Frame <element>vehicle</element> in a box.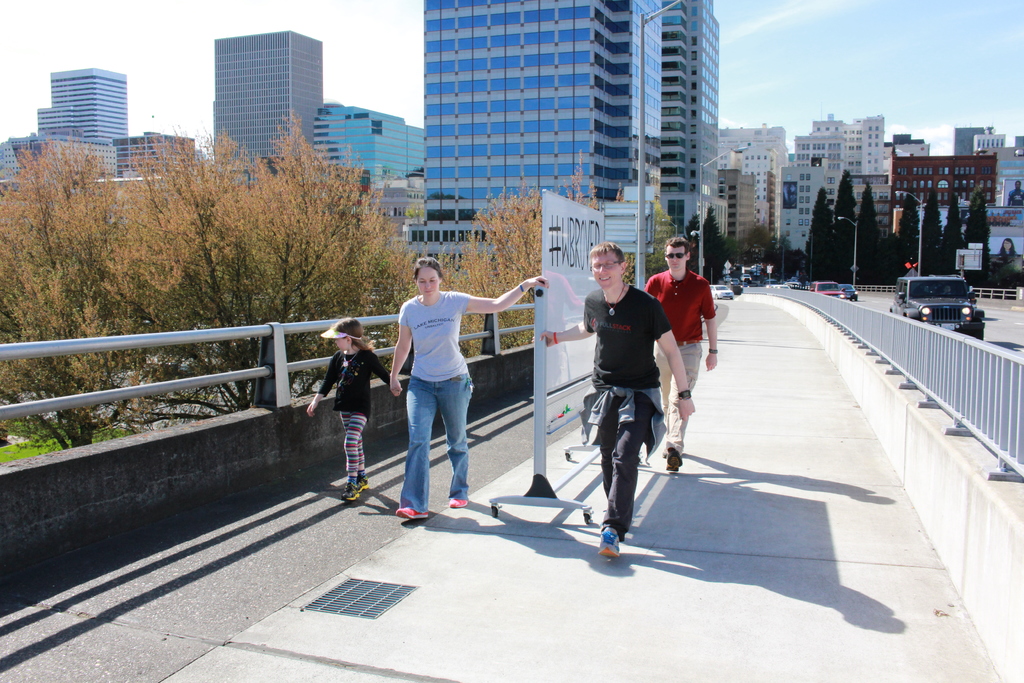
l=837, t=279, r=858, b=300.
